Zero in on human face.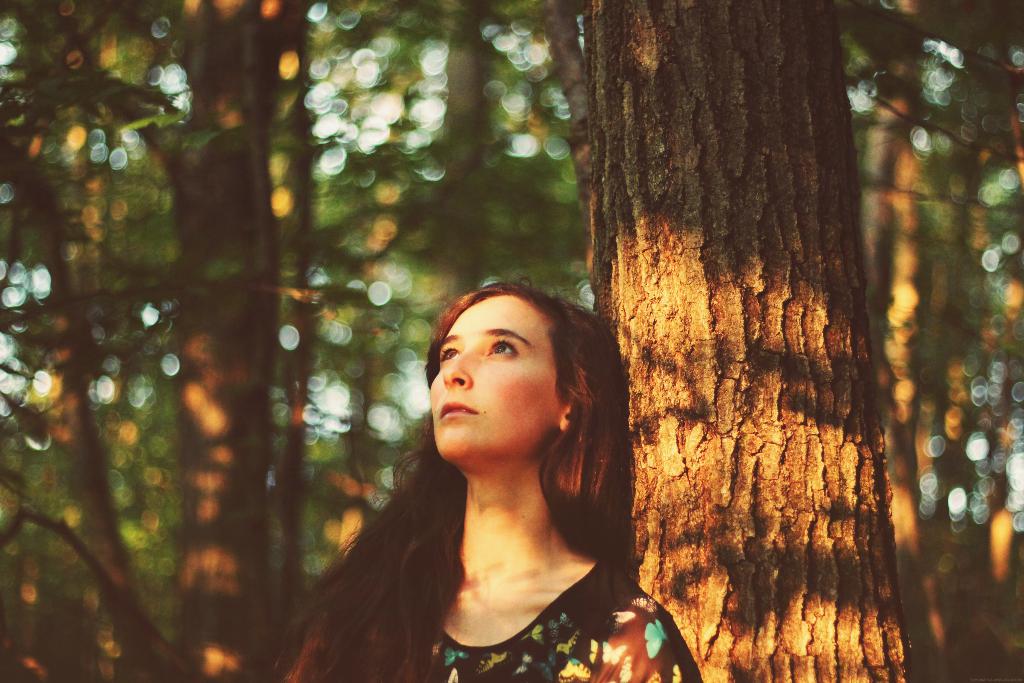
Zeroed in: Rect(433, 296, 560, 461).
